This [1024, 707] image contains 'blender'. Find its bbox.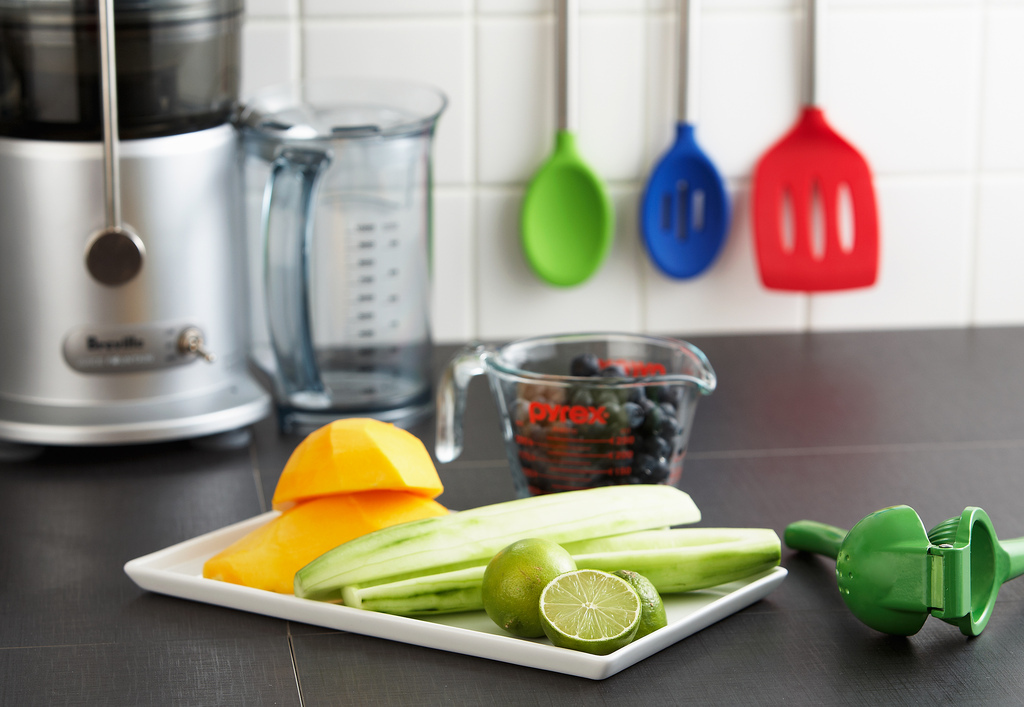
[x1=0, y1=0, x2=273, y2=456].
